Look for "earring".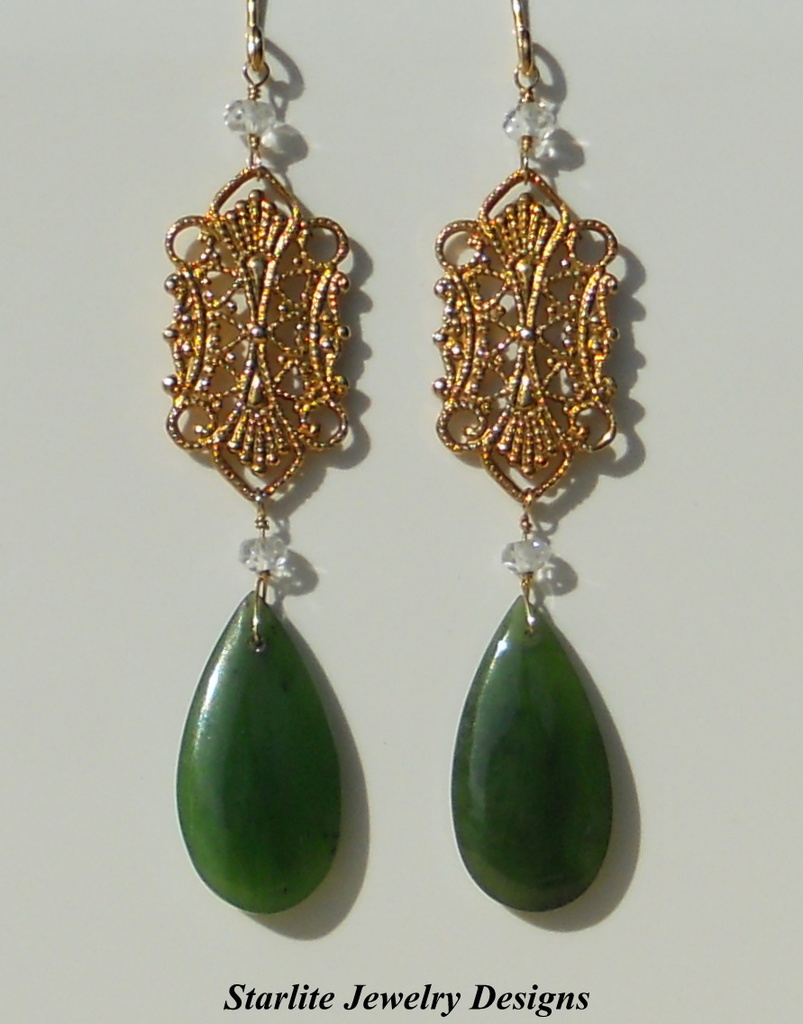
Found: region(433, 0, 621, 910).
